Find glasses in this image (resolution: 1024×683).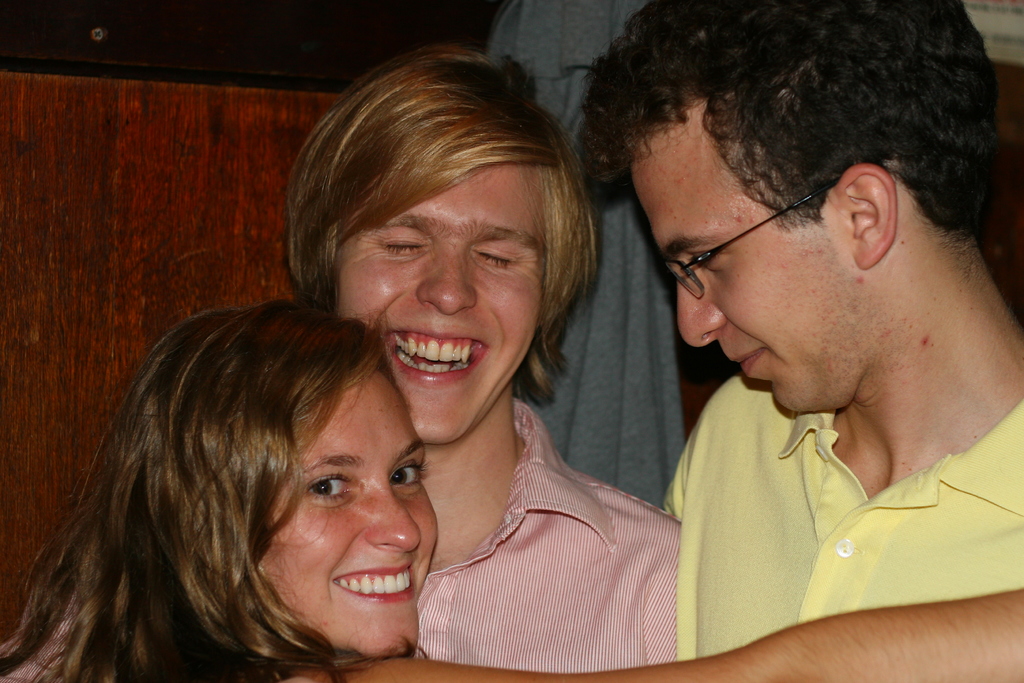
pyautogui.locateOnScreen(663, 177, 842, 301).
